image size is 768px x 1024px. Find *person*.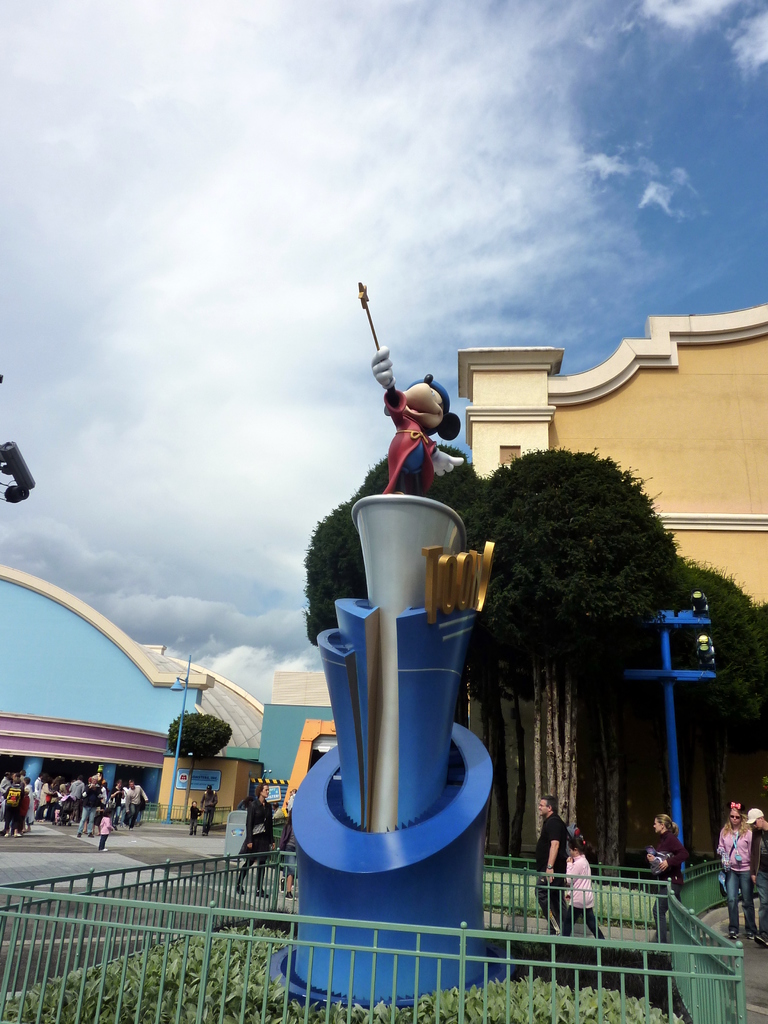
{"left": 527, "top": 796, "right": 575, "bottom": 934}.
